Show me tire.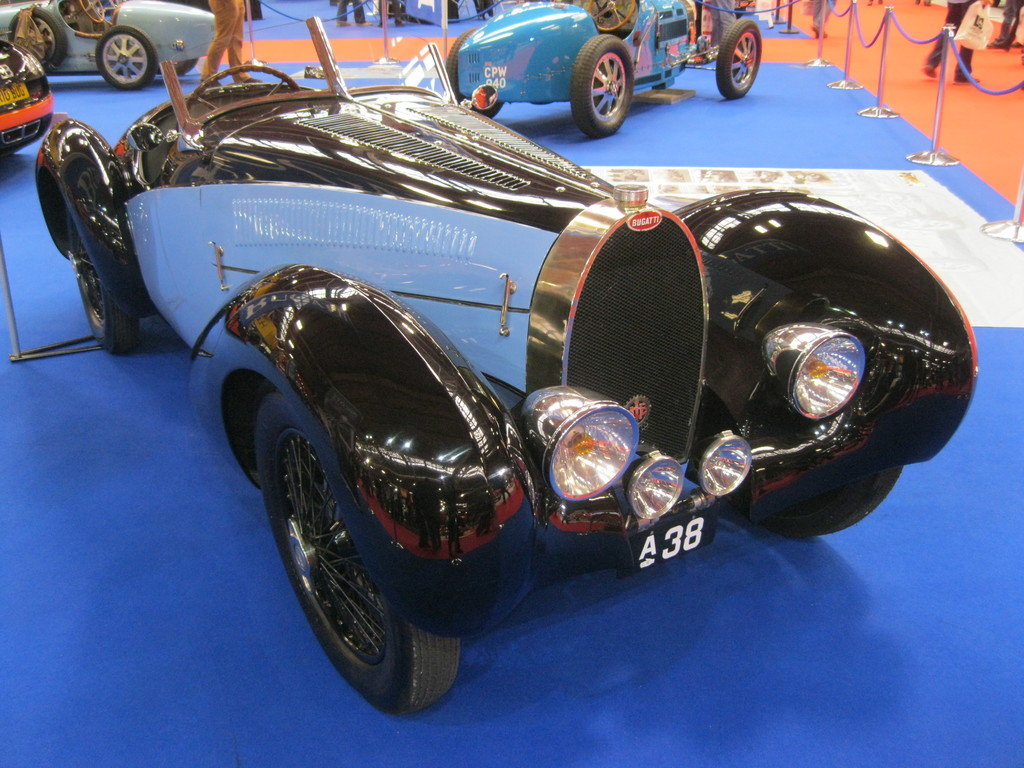
tire is here: detection(65, 207, 140, 354).
